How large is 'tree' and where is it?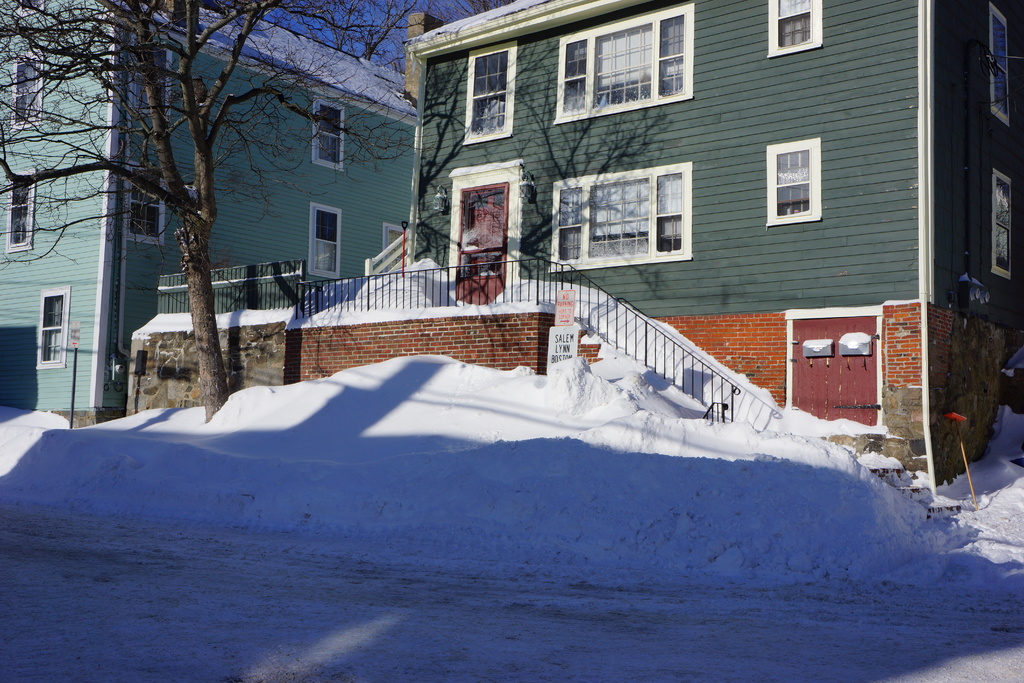
Bounding box: select_region(29, 8, 402, 408).
